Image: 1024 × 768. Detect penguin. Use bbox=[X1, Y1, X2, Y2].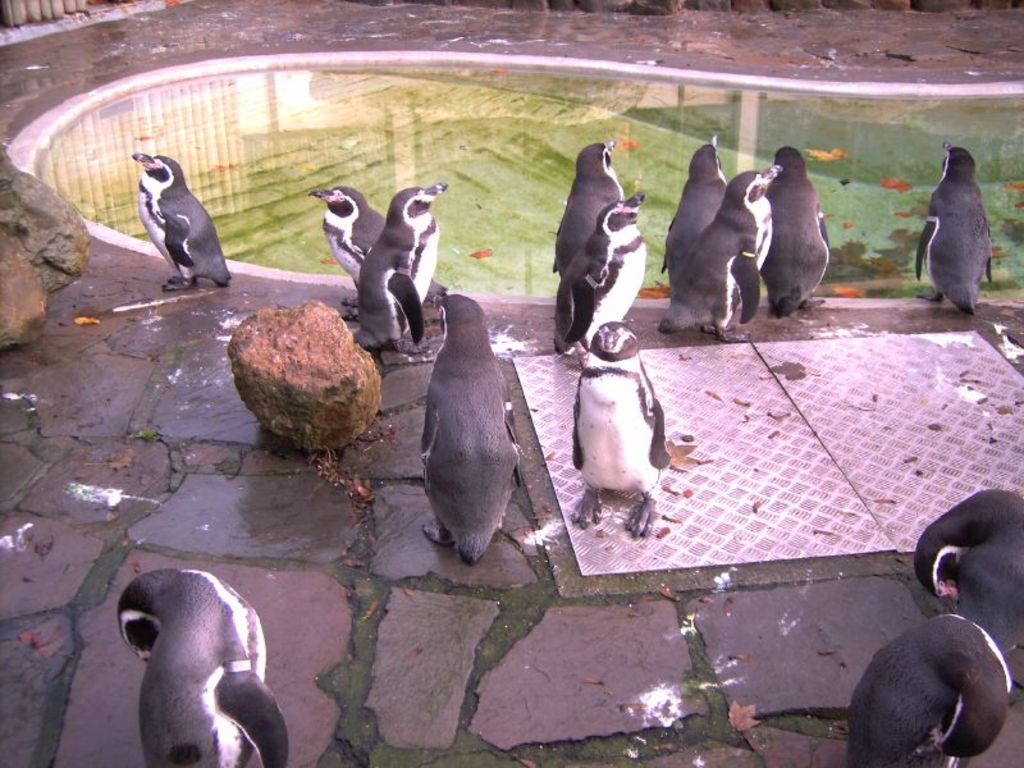
bbox=[659, 159, 785, 343].
